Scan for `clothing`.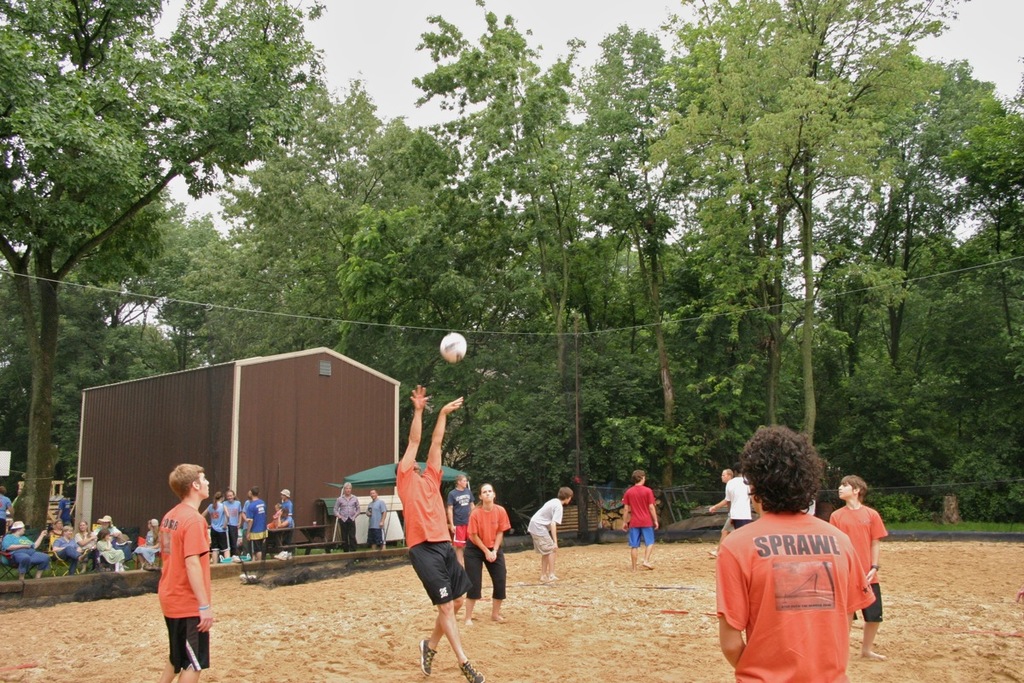
Scan result: {"left": 718, "top": 503, "right": 876, "bottom": 682}.
